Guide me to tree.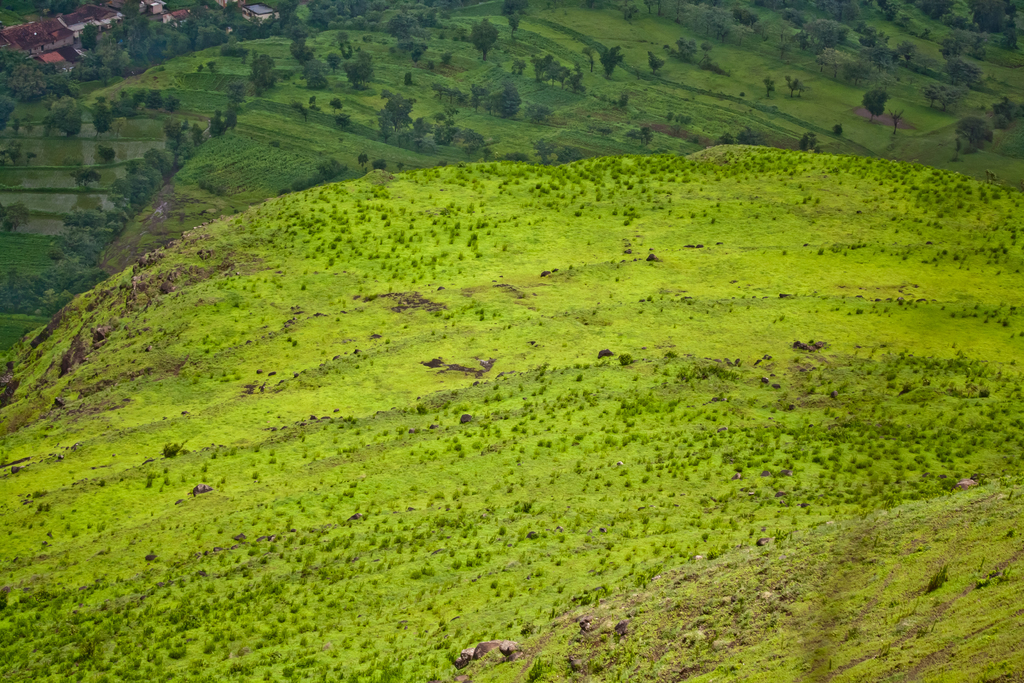
Guidance: [left=334, top=97, right=345, bottom=113].
